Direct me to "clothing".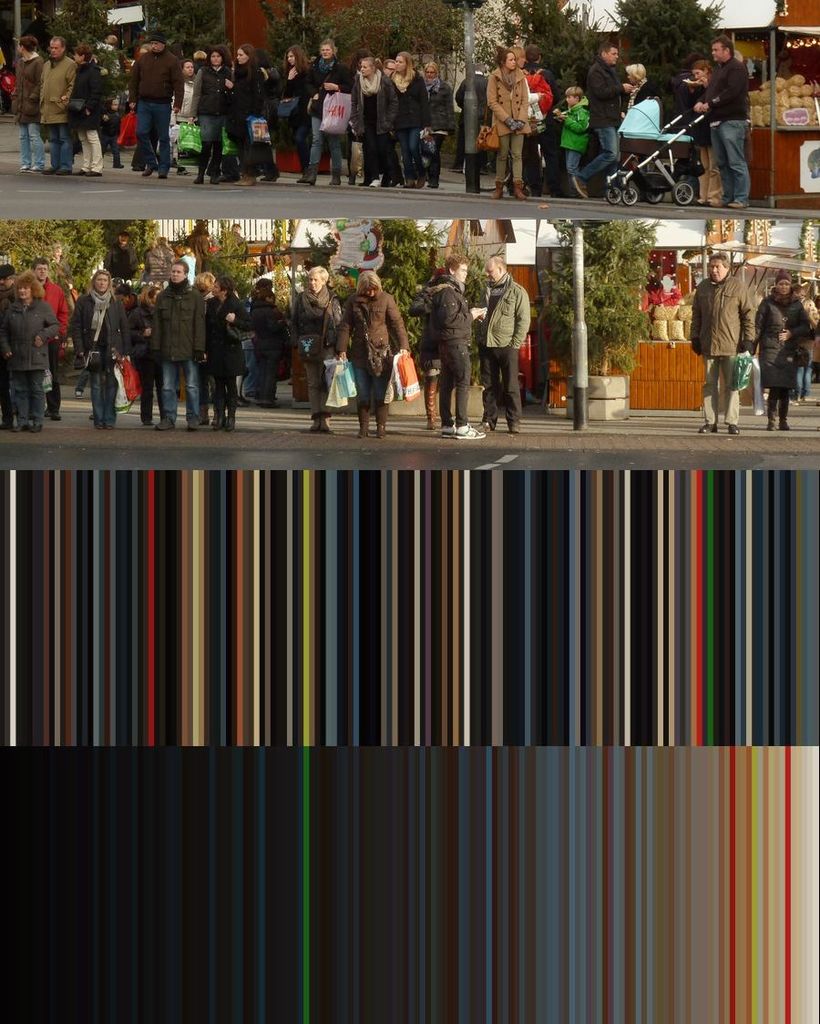
Direction: {"x1": 415, "y1": 296, "x2": 443, "y2": 367}.
